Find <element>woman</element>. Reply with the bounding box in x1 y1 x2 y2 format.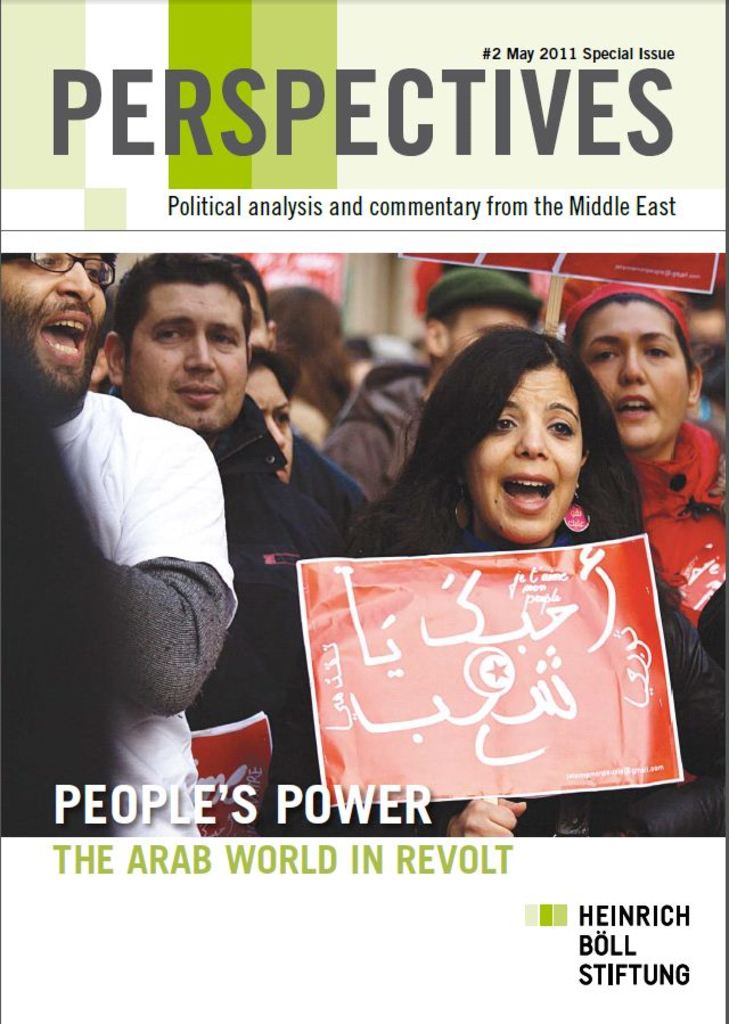
282 322 728 850.
